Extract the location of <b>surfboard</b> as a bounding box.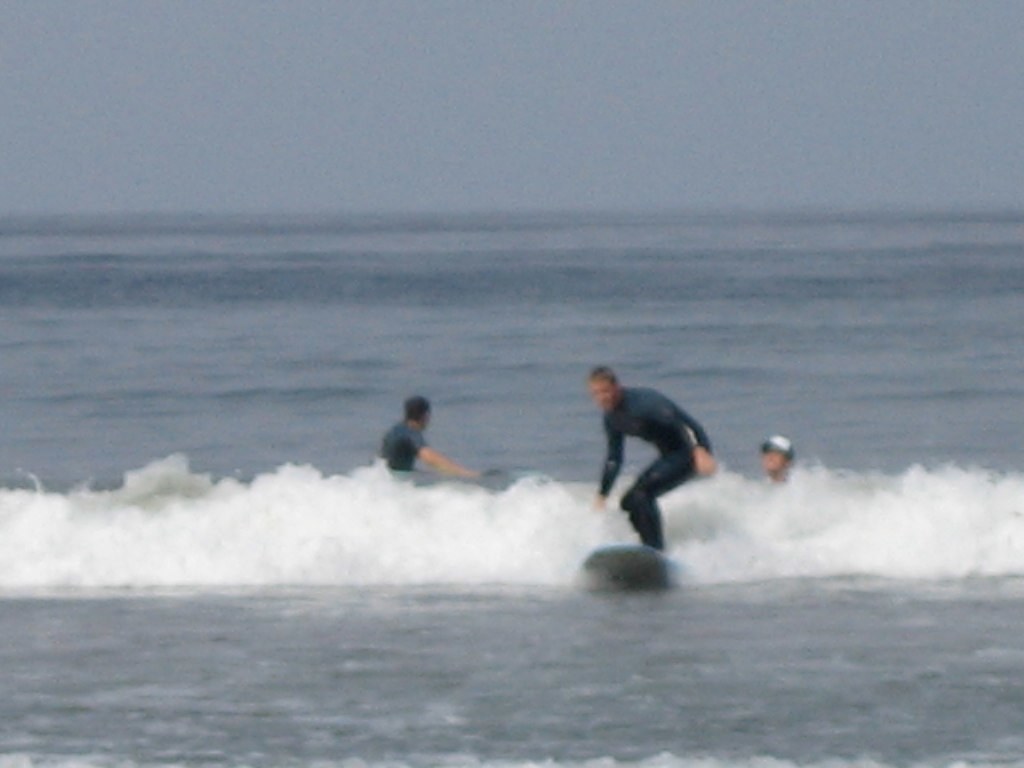
(x1=579, y1=540, x2=687, y2=589).
